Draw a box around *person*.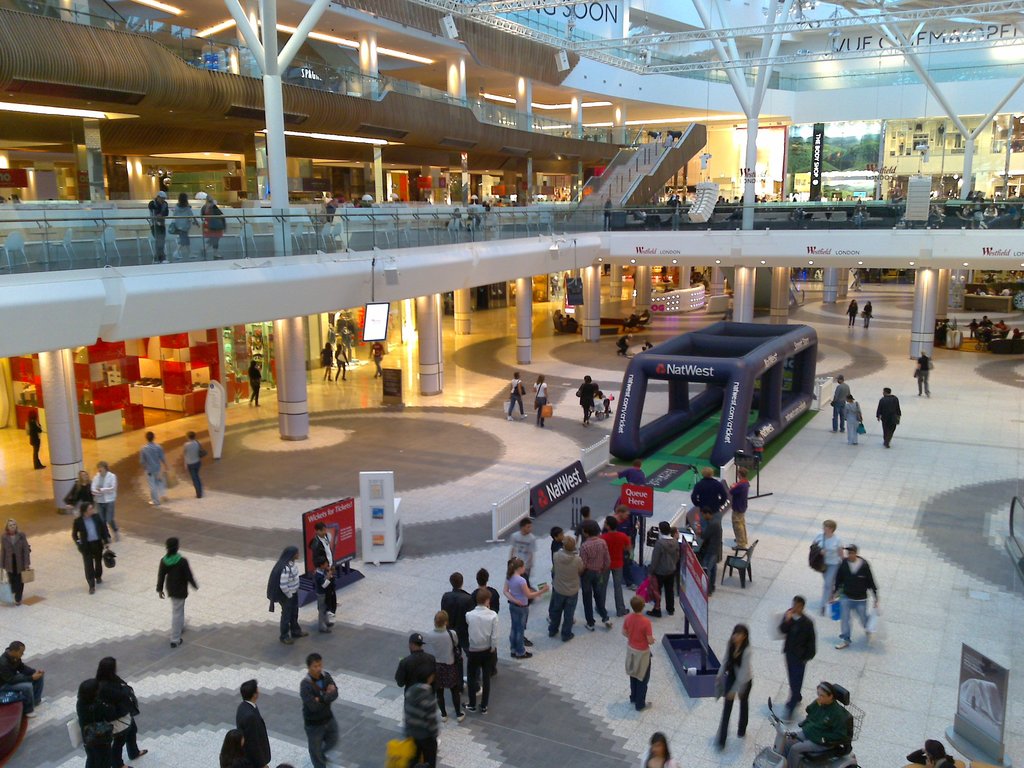
(173, 193, 200, 259).
